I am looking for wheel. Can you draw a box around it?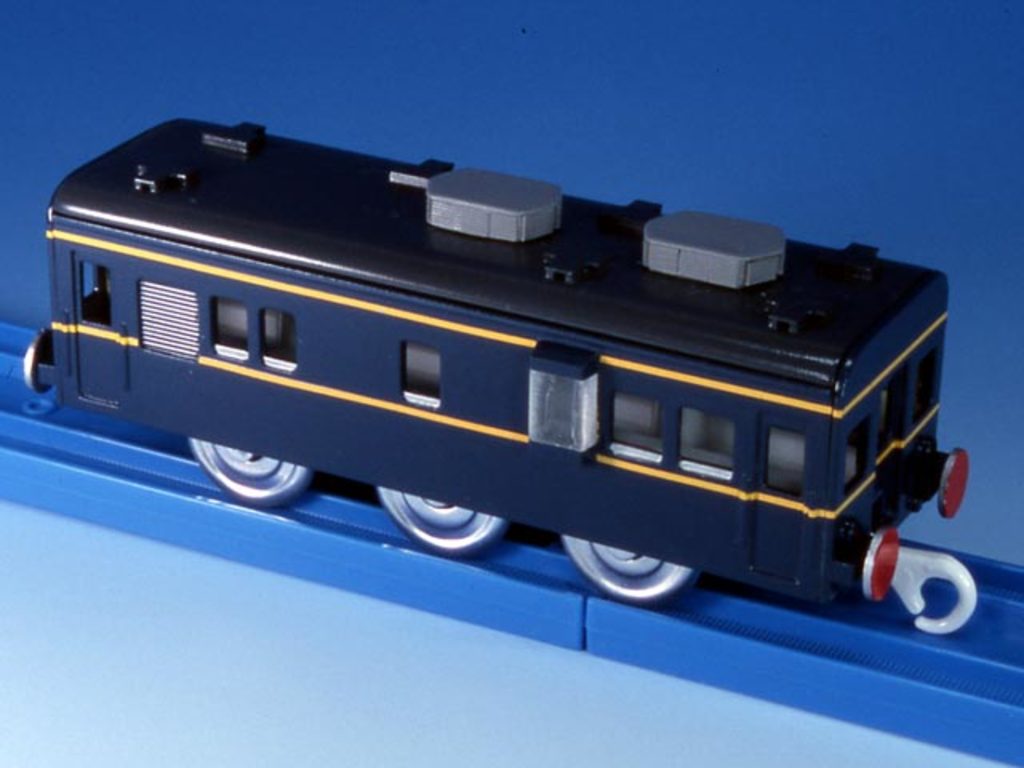
Sure, the bounding box is box=[184, 437, 312, 506].
